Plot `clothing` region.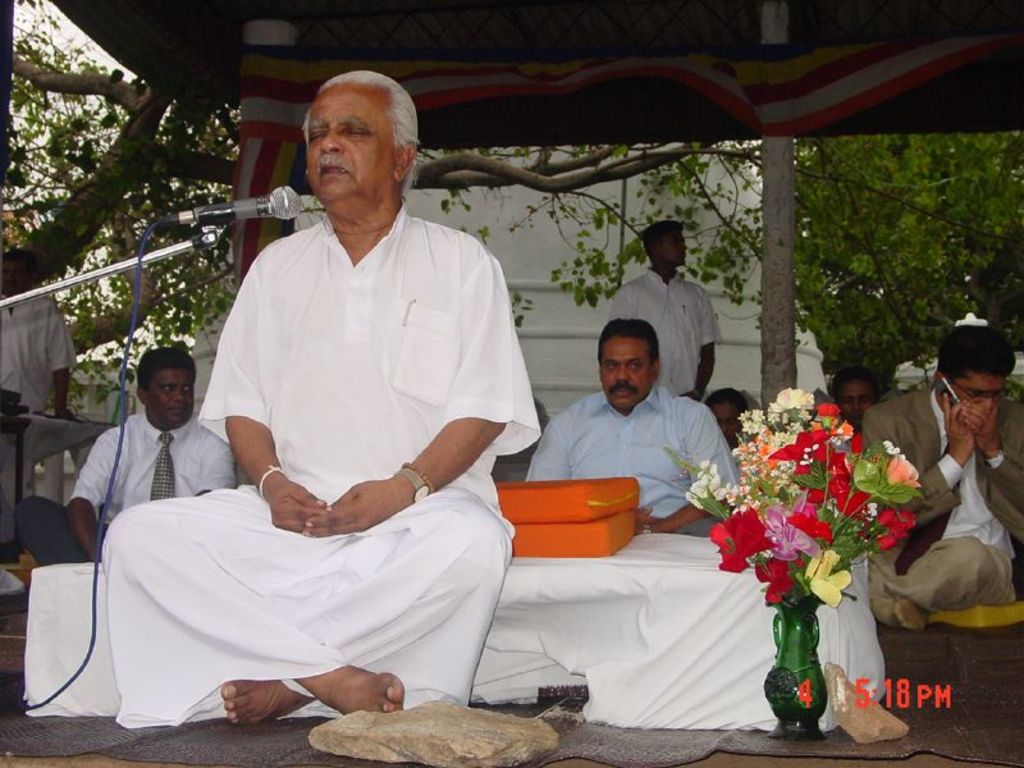
Plotted at [0,289,81,420].
